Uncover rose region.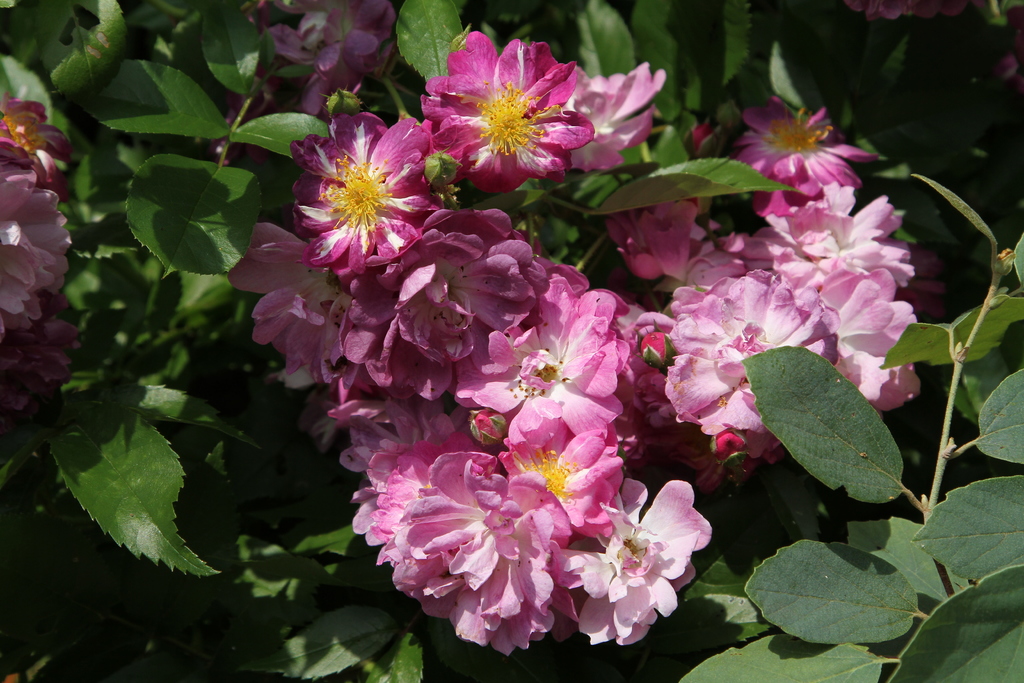
Uncovered: x1=0 y1=168 x2=70 y2=333.
